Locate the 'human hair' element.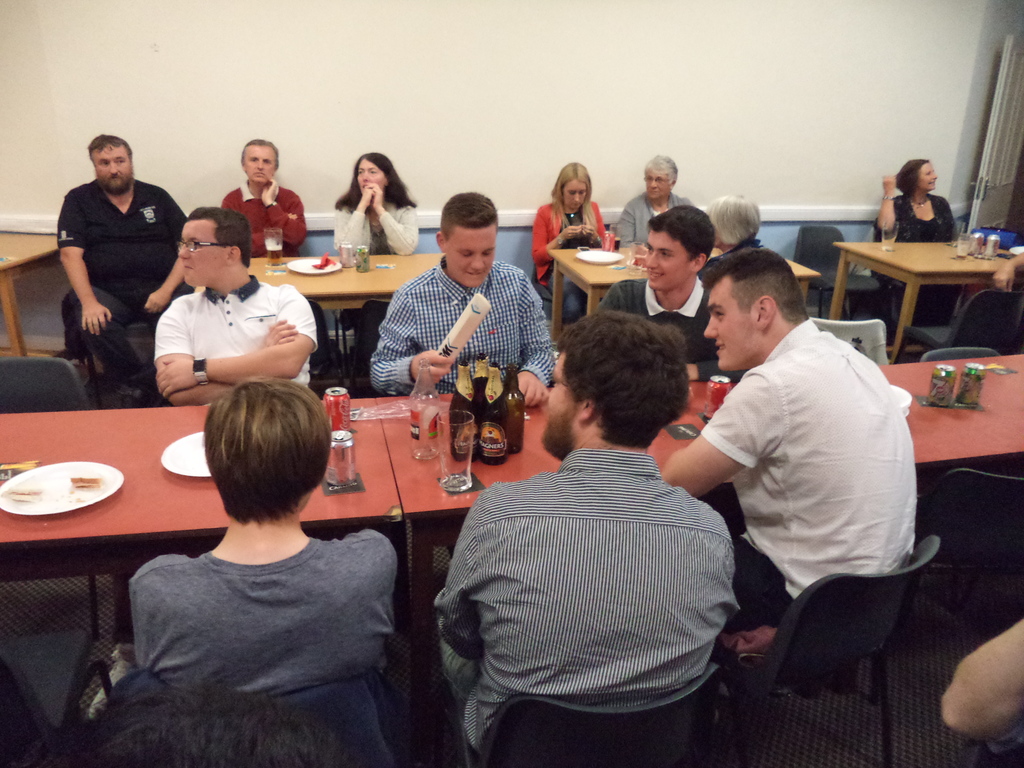
Element bbox: (704,249,803,324).
